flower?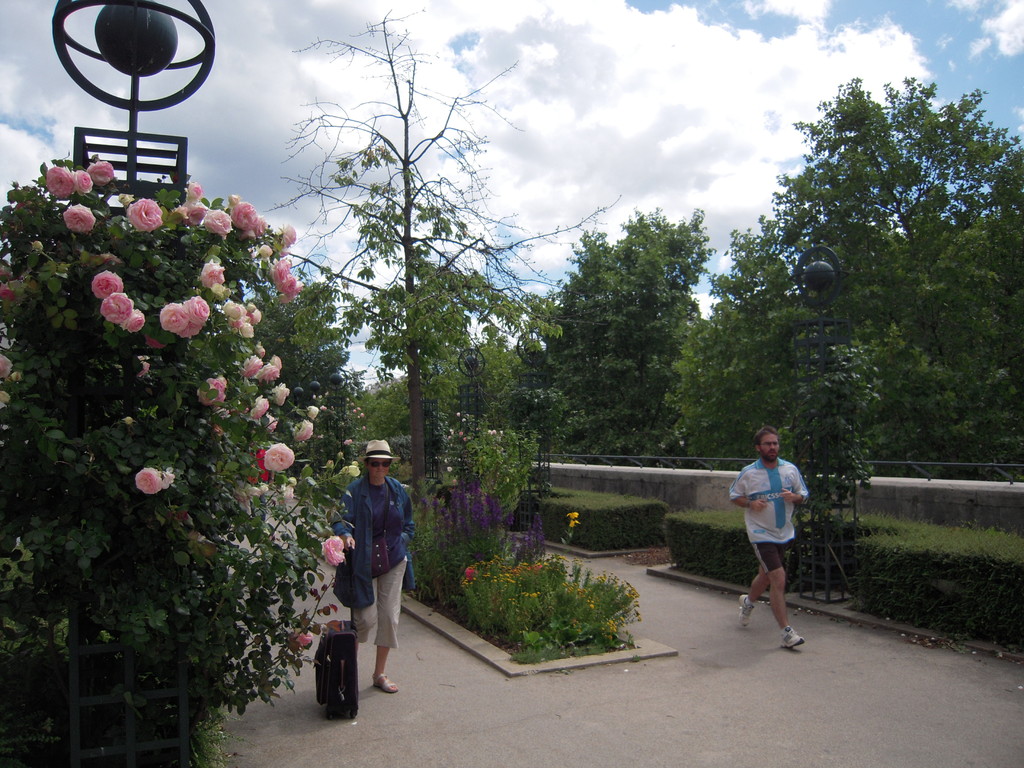
rect(285, 630, 326, 650)
